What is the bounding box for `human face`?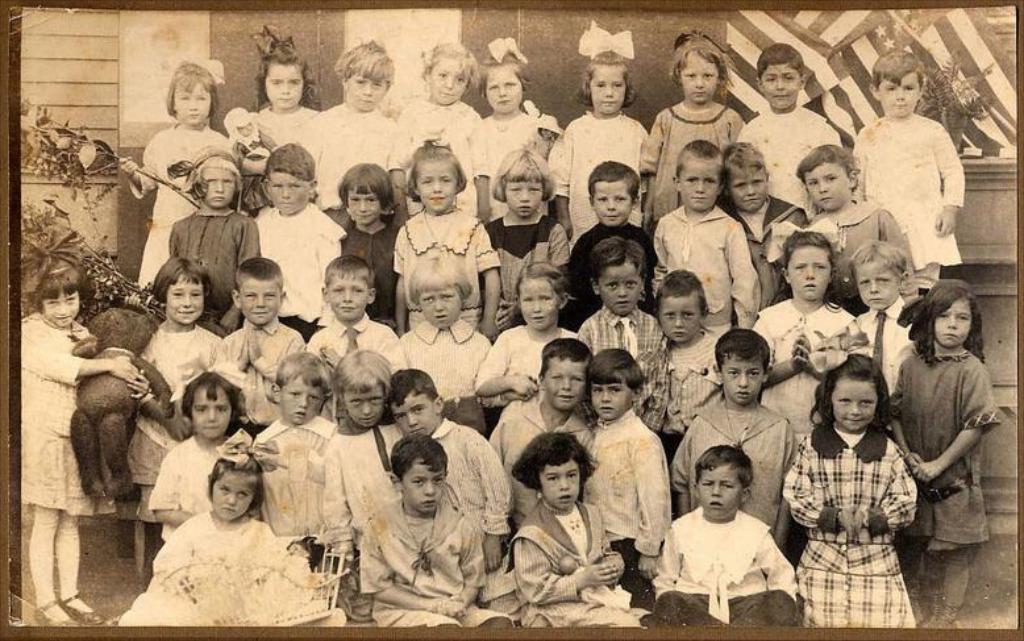
rect(505, 180, 545, 217).
